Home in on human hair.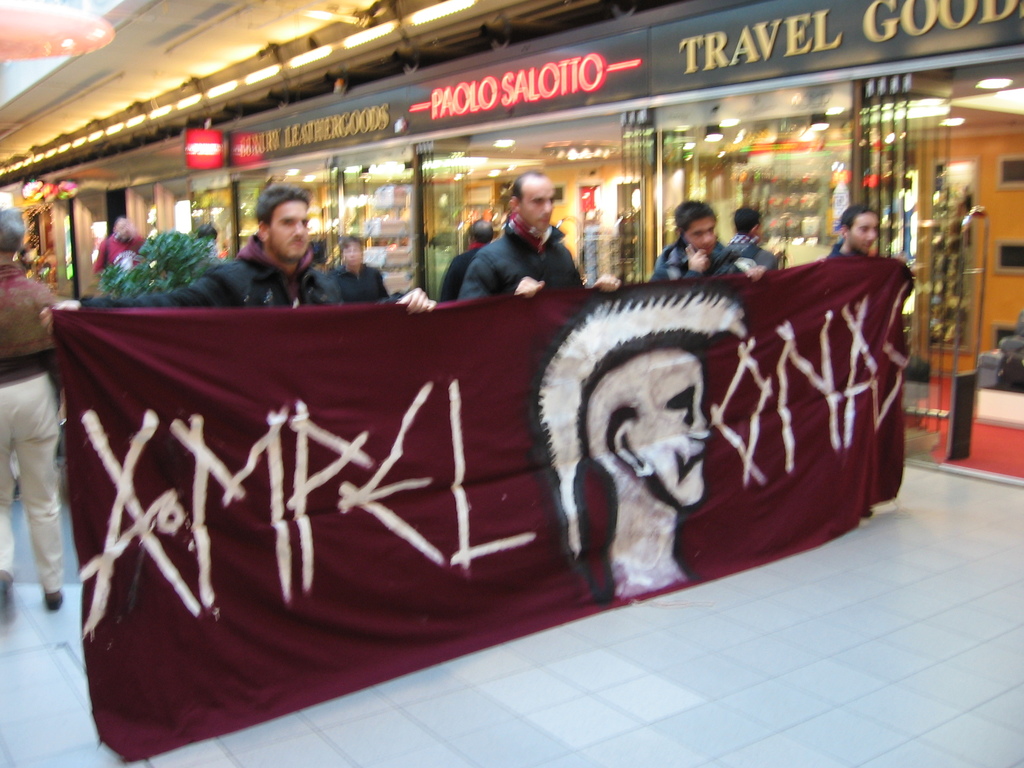
Homed in at <box>732,209,765,239</box>.
